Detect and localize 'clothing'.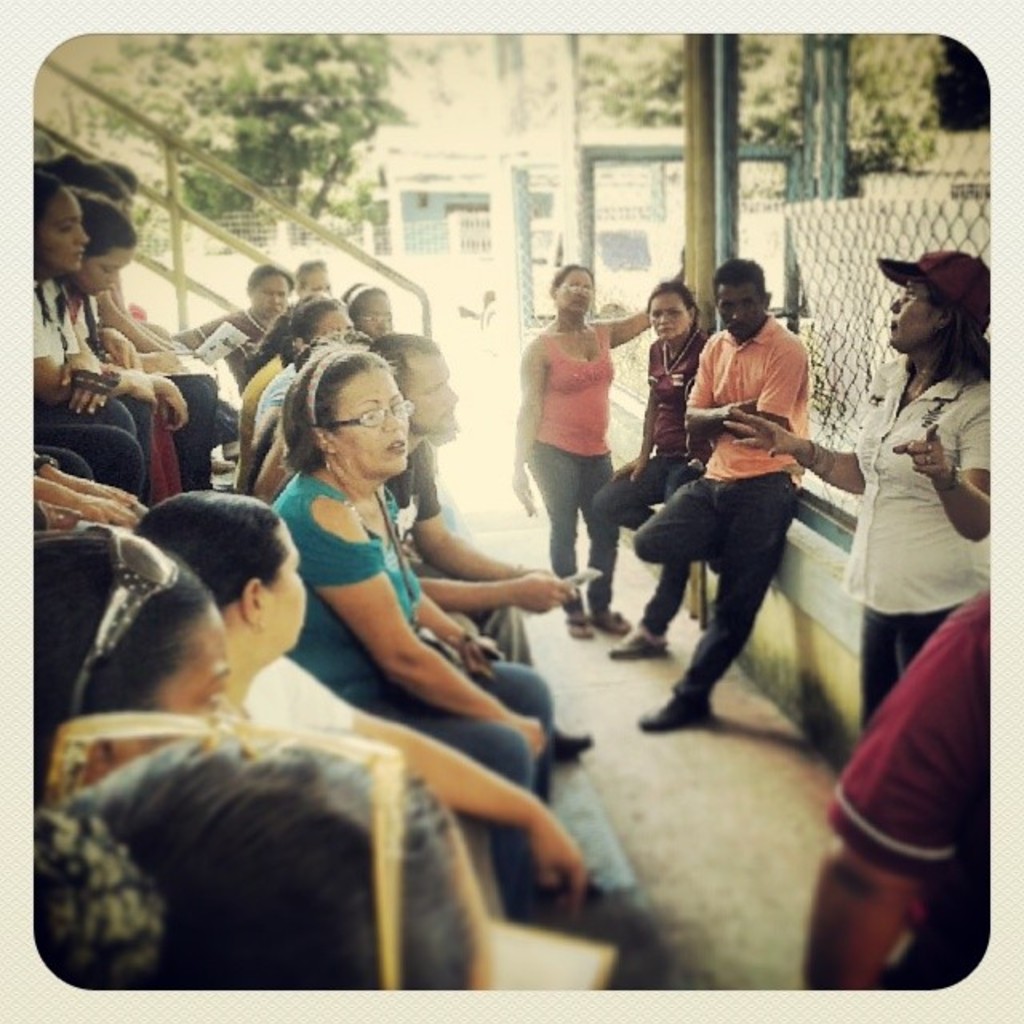
Localized at 842 346 994 741.
